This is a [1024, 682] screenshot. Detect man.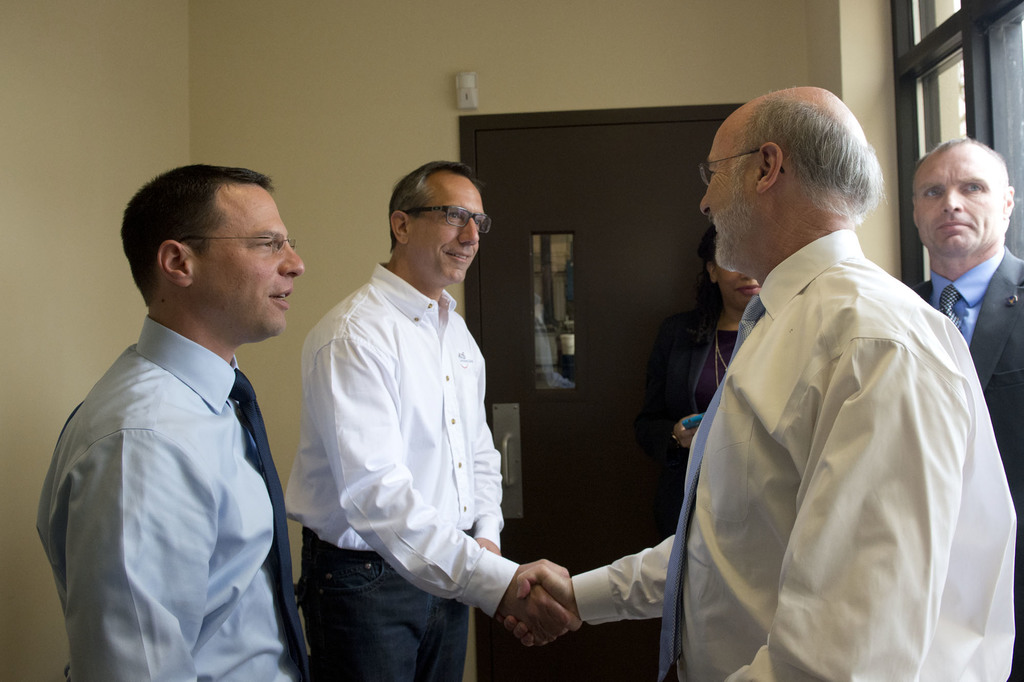
<bbox>508, 83, 1017, 681</bbox>.
